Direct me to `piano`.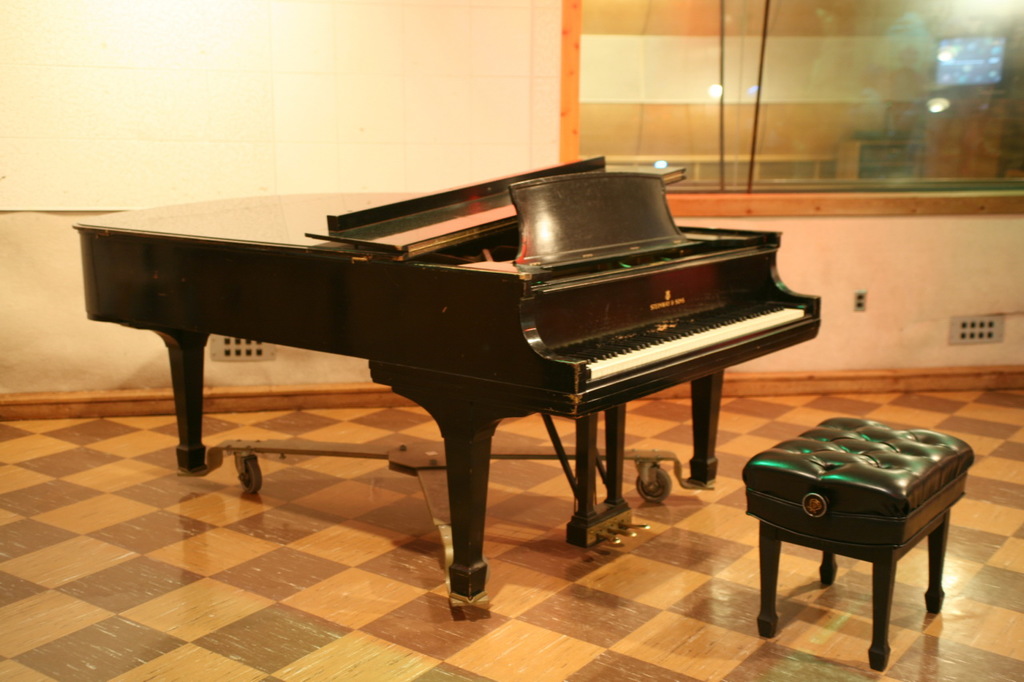
Direction: <region>72, 151, 820, 608</region>.
